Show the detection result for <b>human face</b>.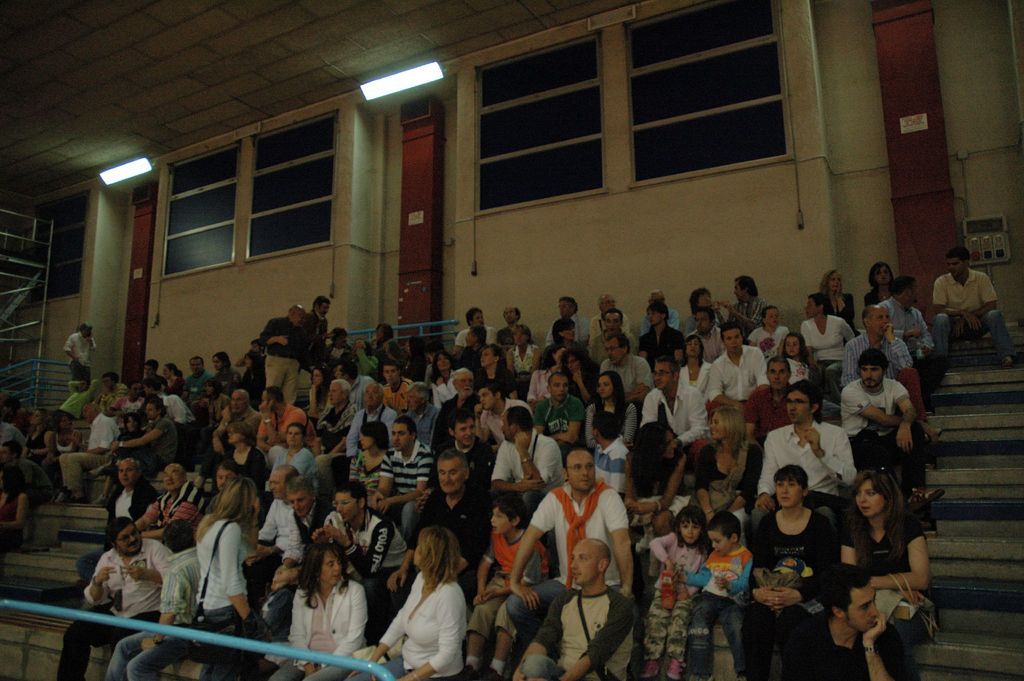
[570,546,595,587].
